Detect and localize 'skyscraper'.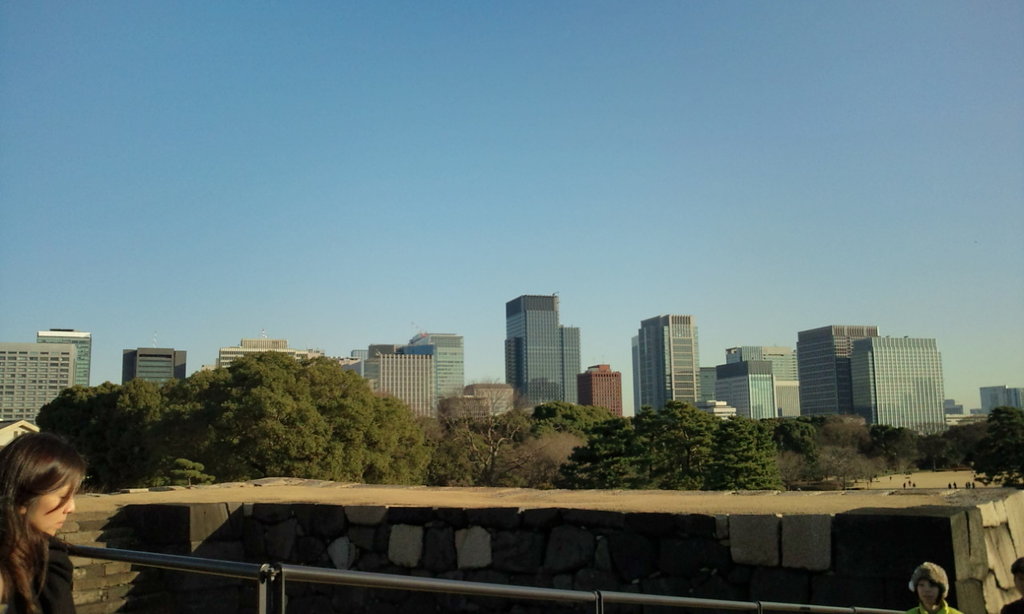
Localized at left=0, top=338, right=74, bottom=441.
